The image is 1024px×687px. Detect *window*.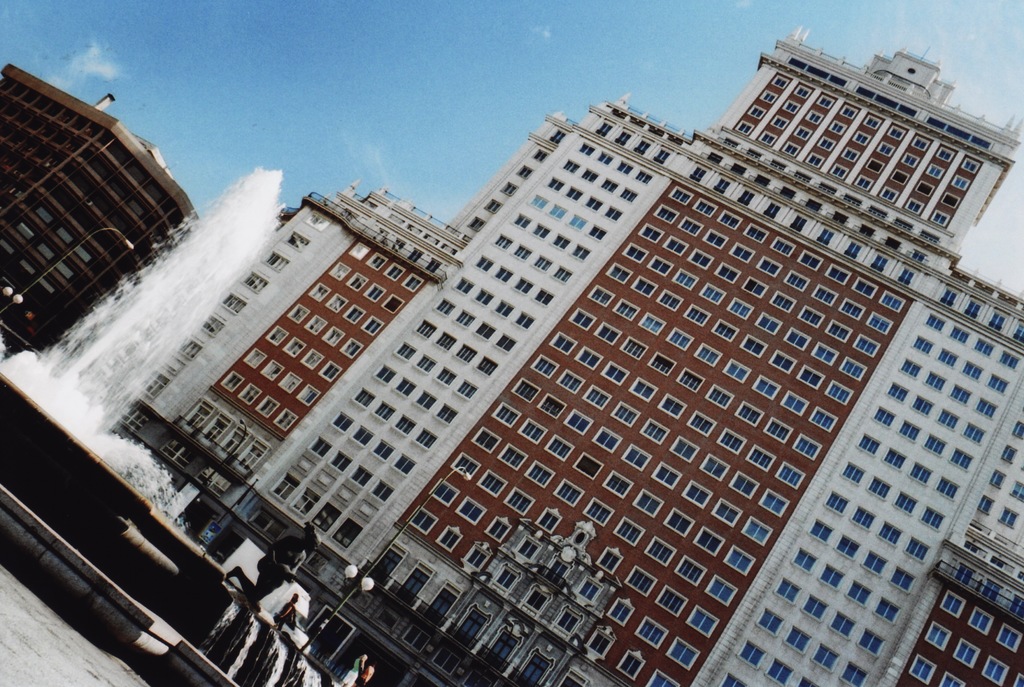
Detection: bbox=[640, 313, 662, 332].
